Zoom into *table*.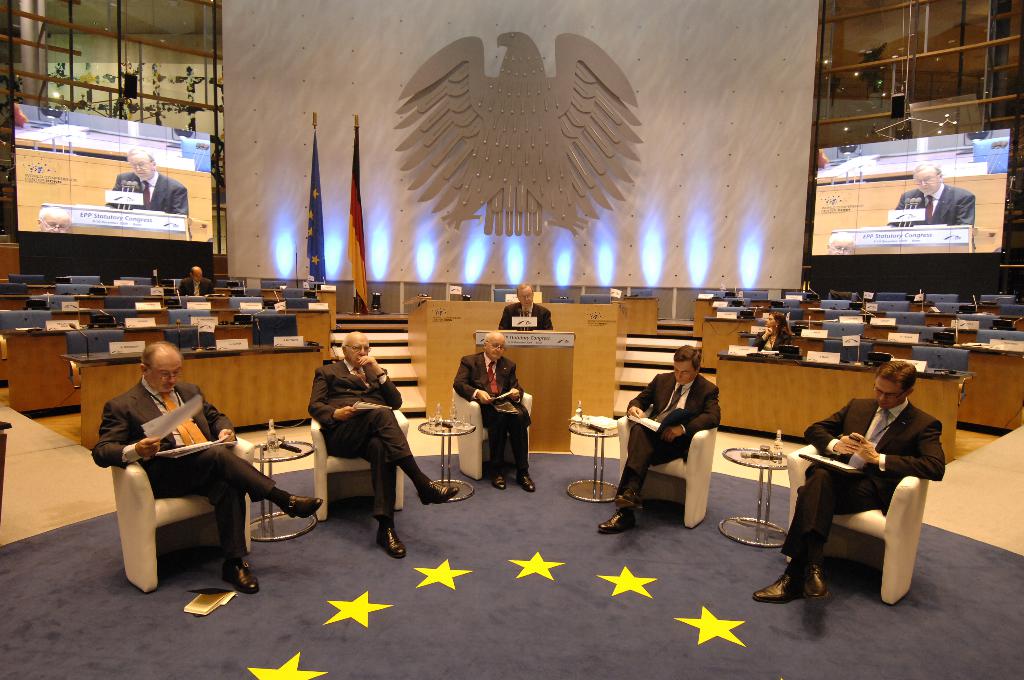
Zoom target: <region>12, 119, 196, 172</region>.
